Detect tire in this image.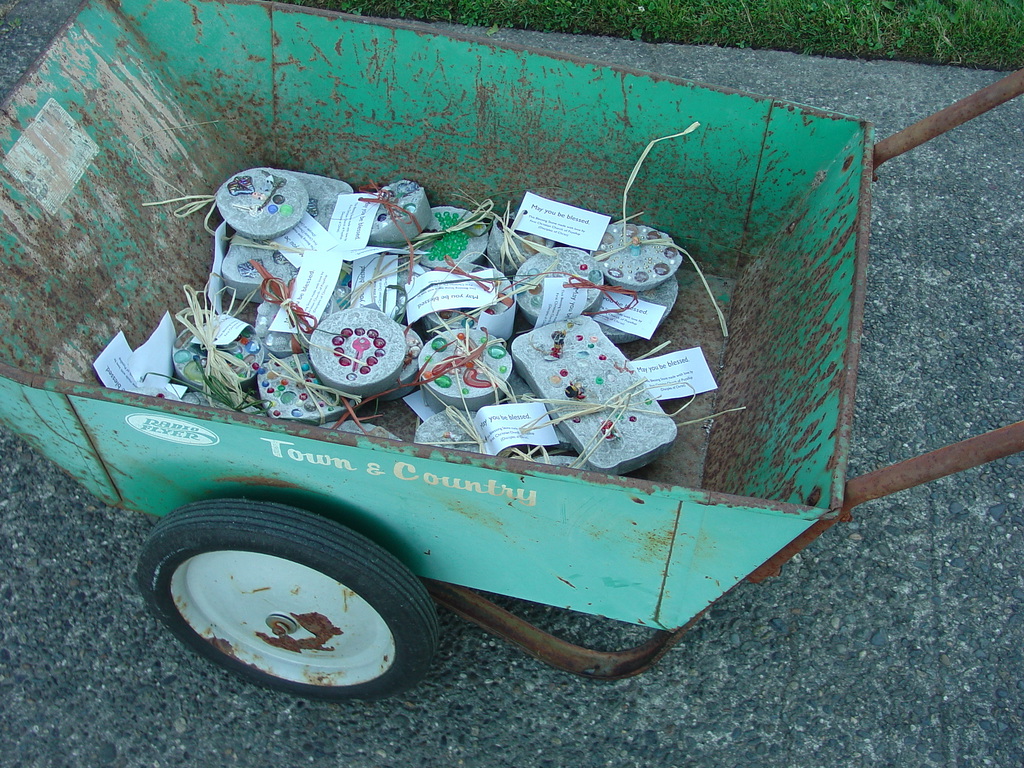
Detection: x1=138 y1=516 x2=440 y2=715.
